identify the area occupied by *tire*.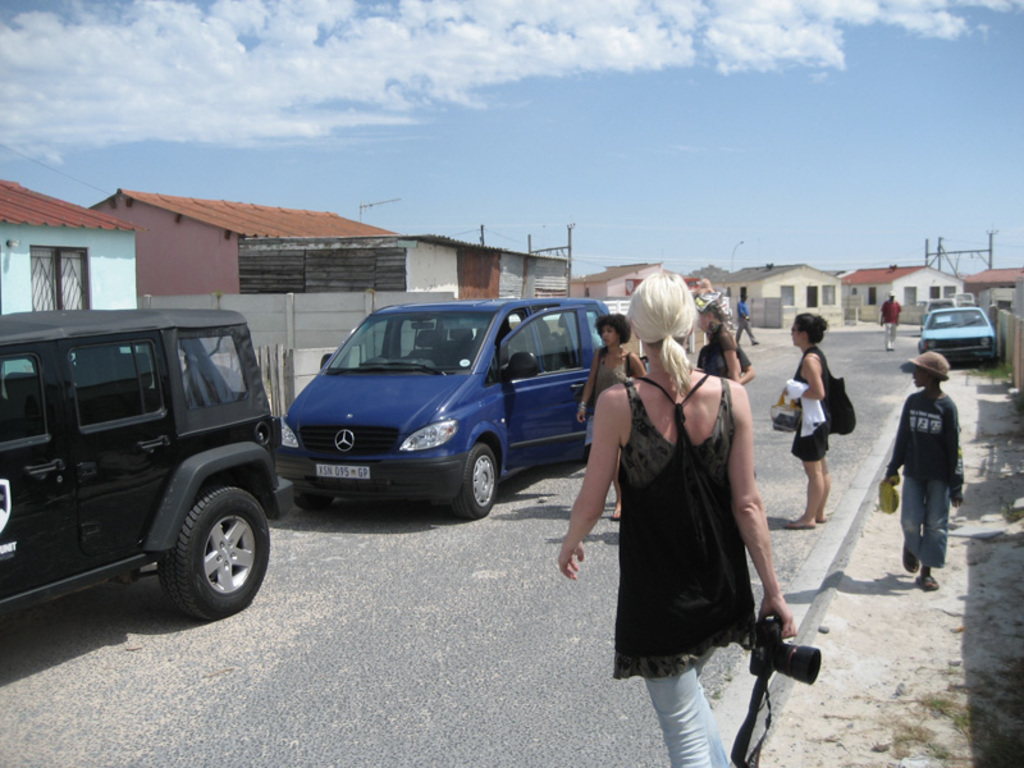
Area: <box>292,484,330,511</box>.
